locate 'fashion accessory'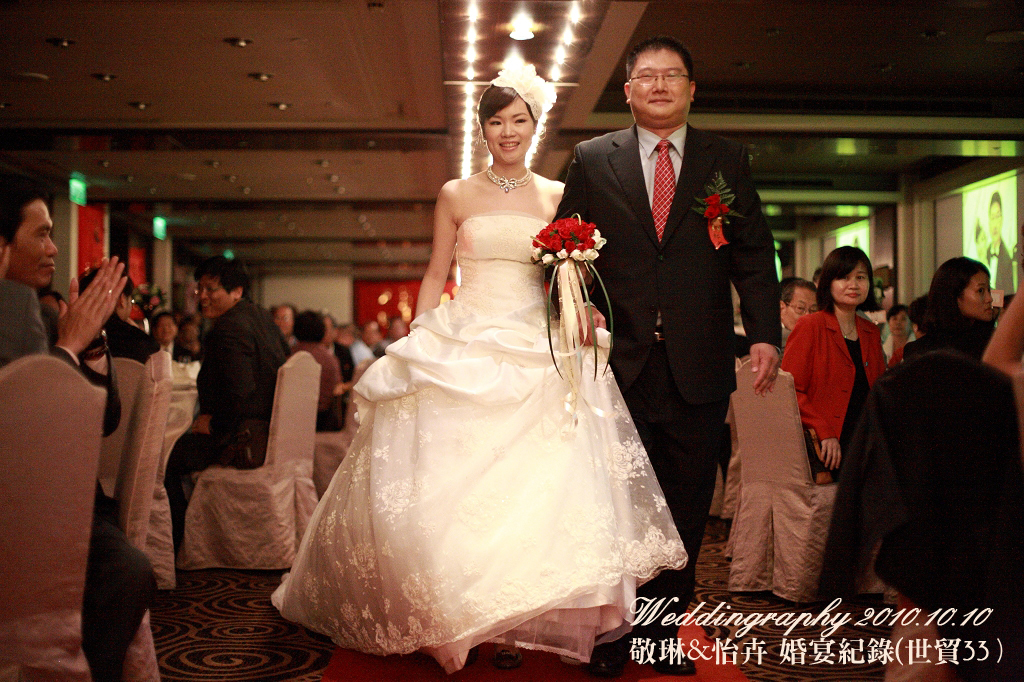
<box>488,166,530,193</box>
